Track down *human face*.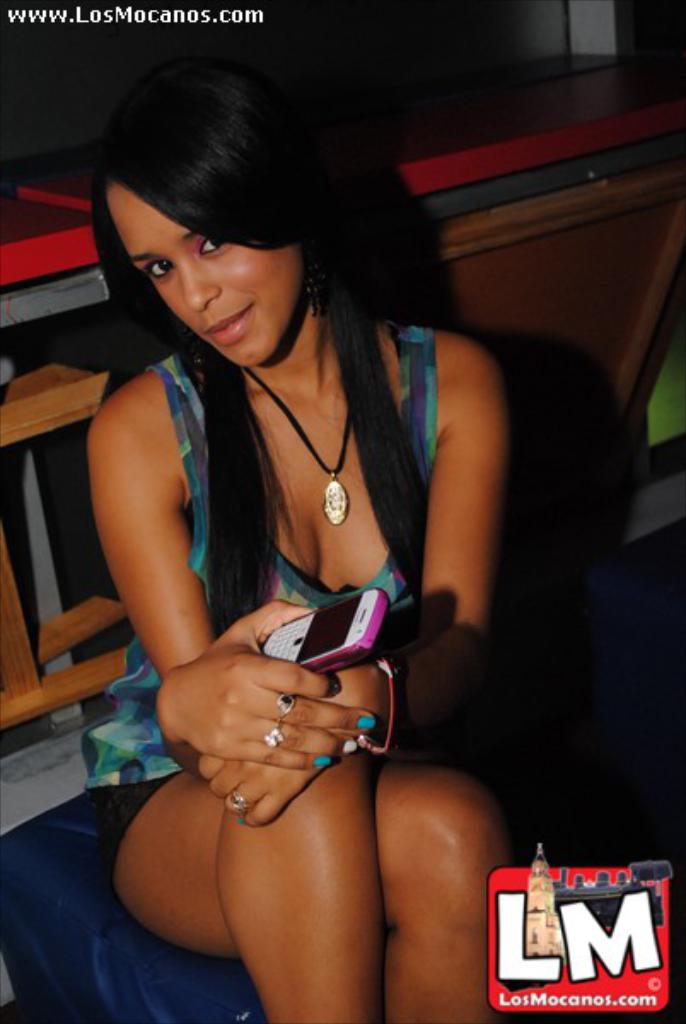
Tracked to box=[111, 174, 300, 357].
